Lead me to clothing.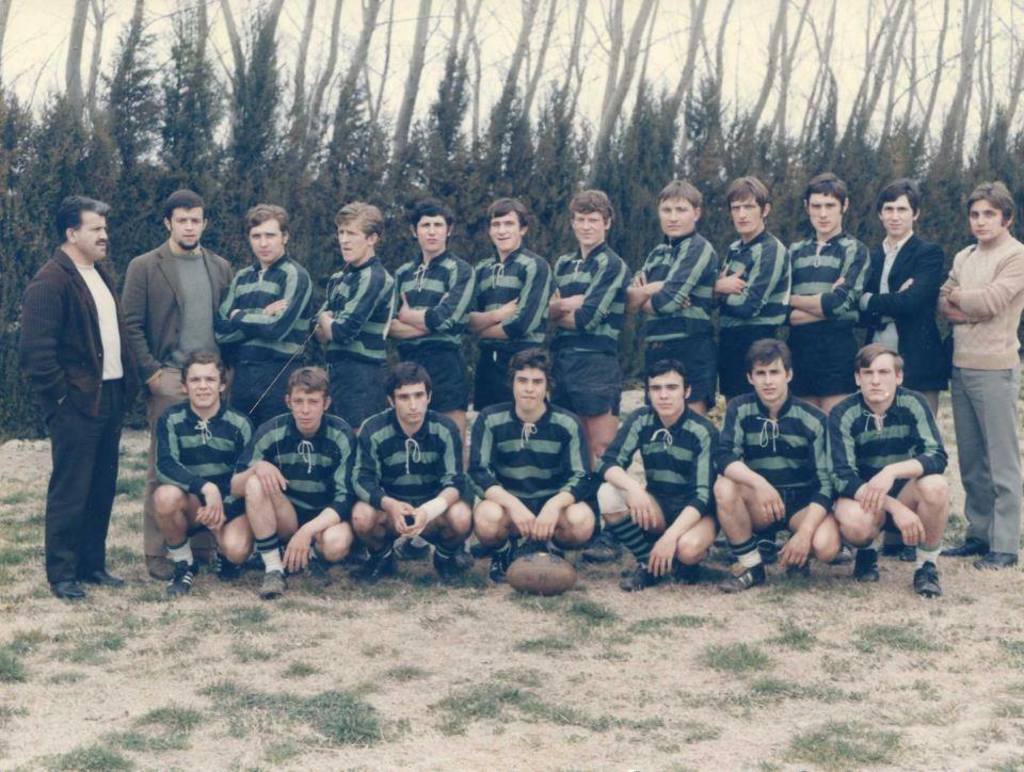
Lead to crop(14, 178, 135, 588).
